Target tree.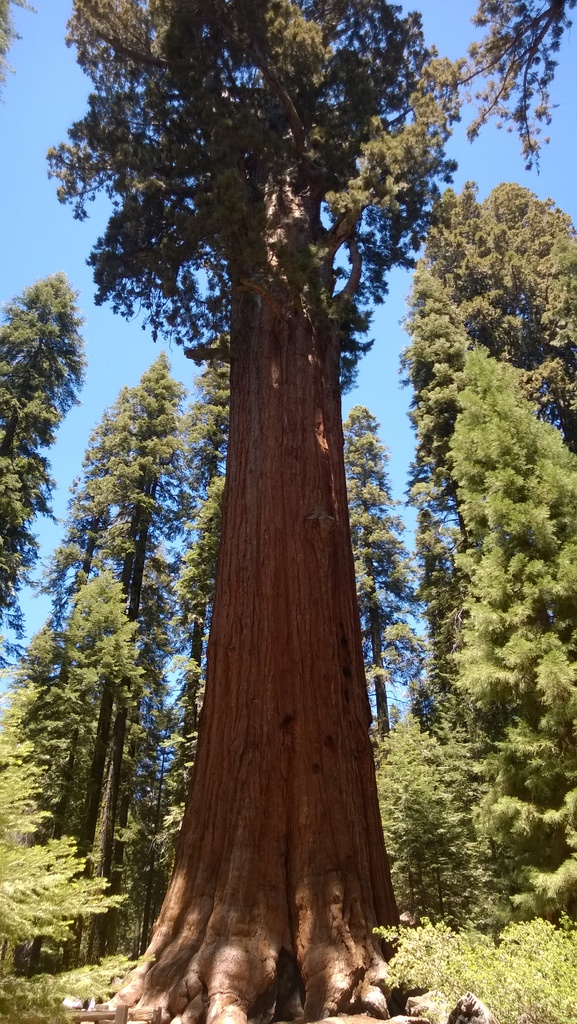
Target region: locate(0, 271, 93, 643).
